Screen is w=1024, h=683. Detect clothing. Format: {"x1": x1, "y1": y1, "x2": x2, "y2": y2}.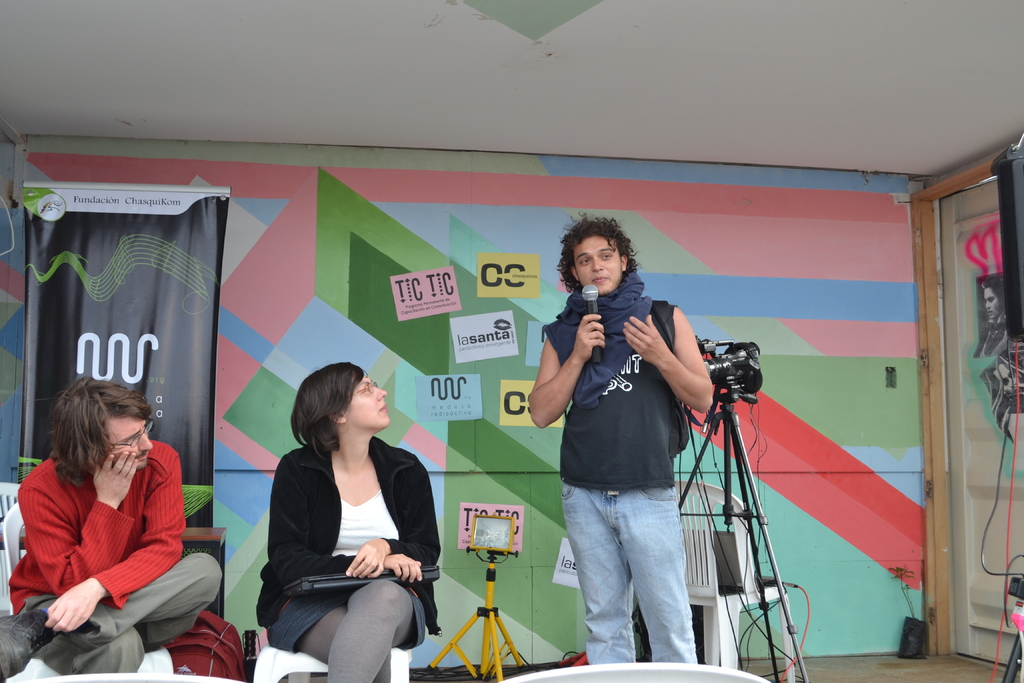
{"x1": 251, "y1": 436, "x2": 445, "y2": 682}.
